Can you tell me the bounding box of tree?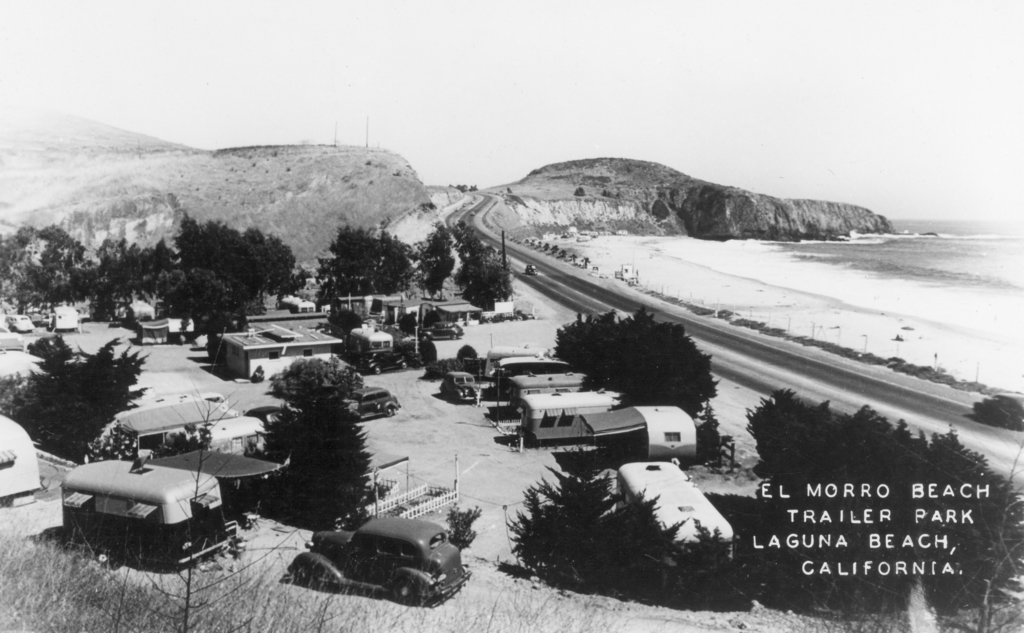
(left=545, top=317, right=719, bottom=413).
